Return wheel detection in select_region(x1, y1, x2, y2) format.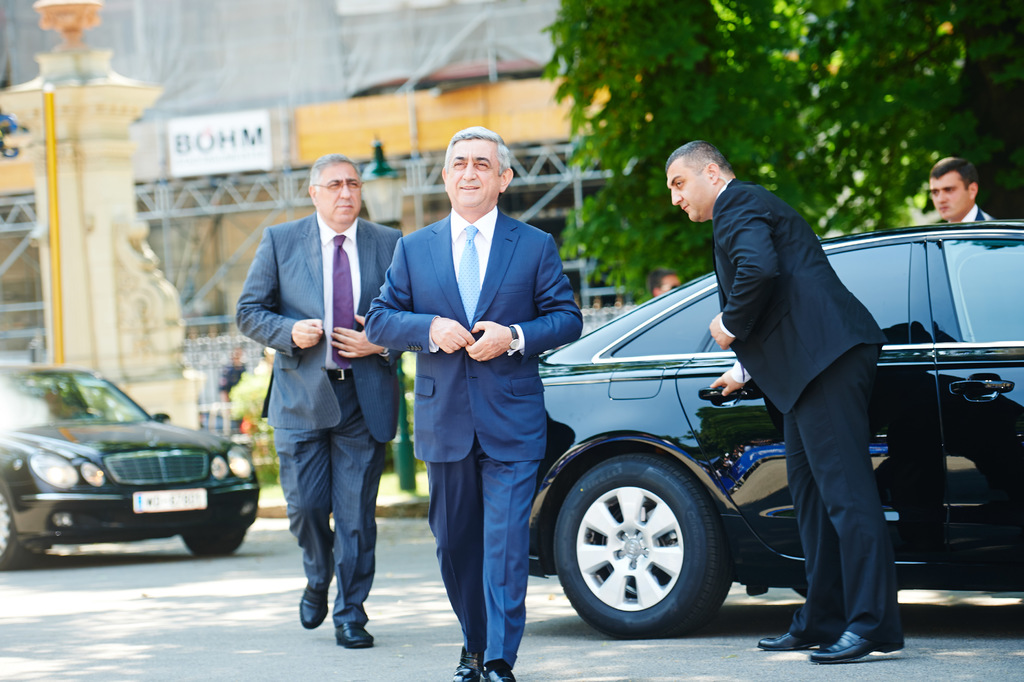
select_region(180, 525, 246, 559).
